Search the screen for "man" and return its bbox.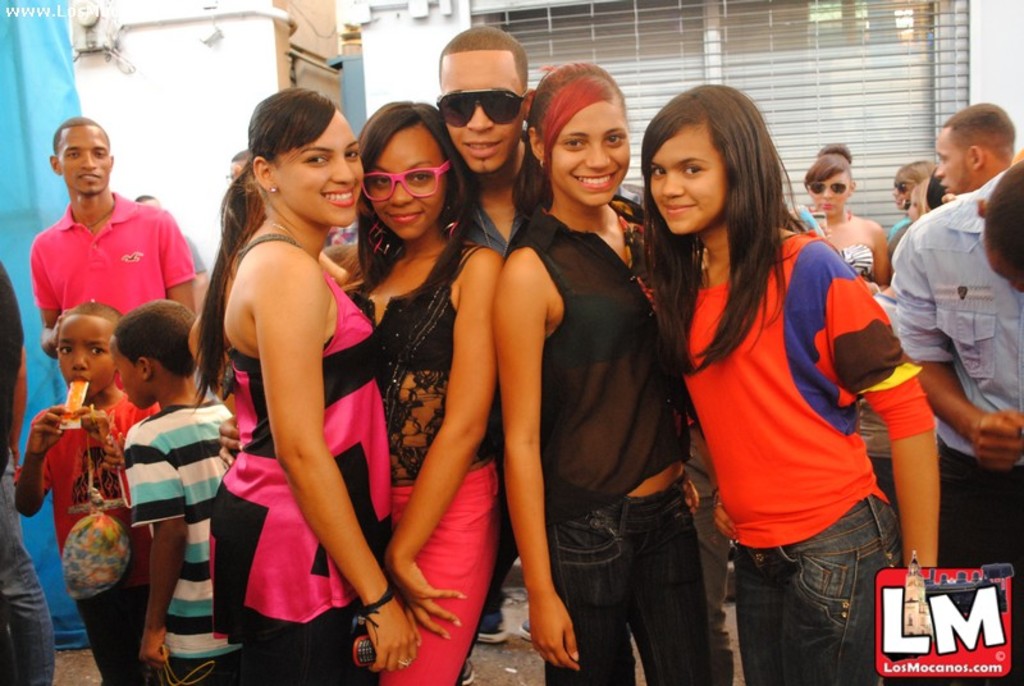
Found: (left=933, top=100, right=1016, bottom=193).
